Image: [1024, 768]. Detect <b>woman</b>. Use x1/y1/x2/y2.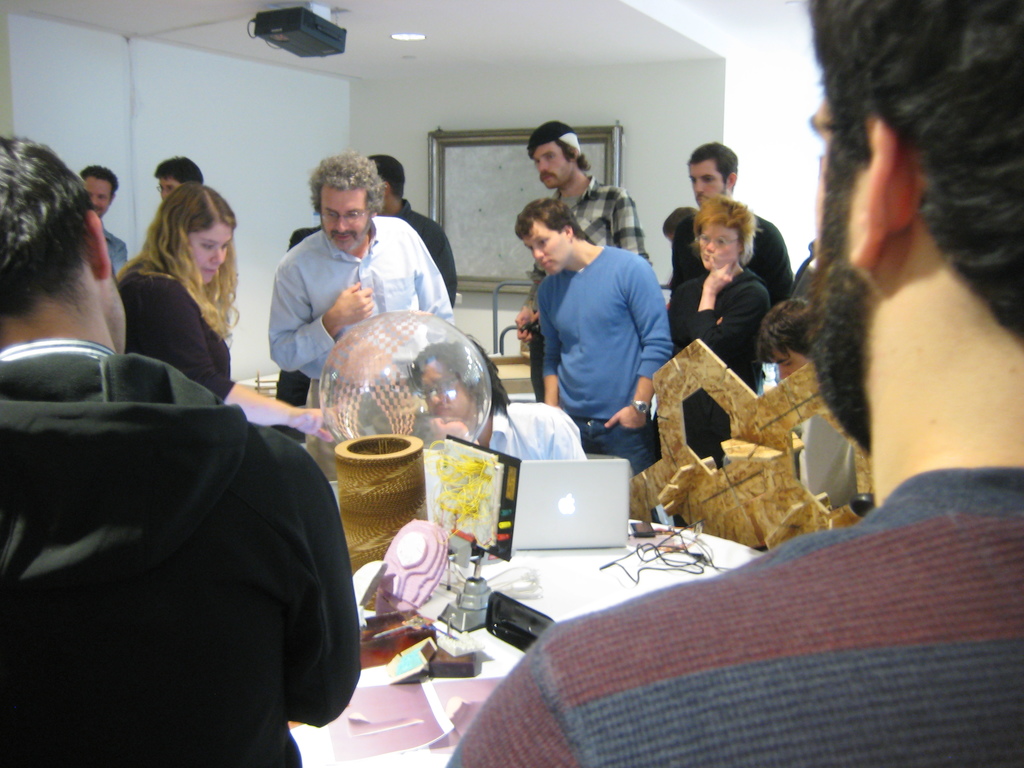
668/173/796/386.
